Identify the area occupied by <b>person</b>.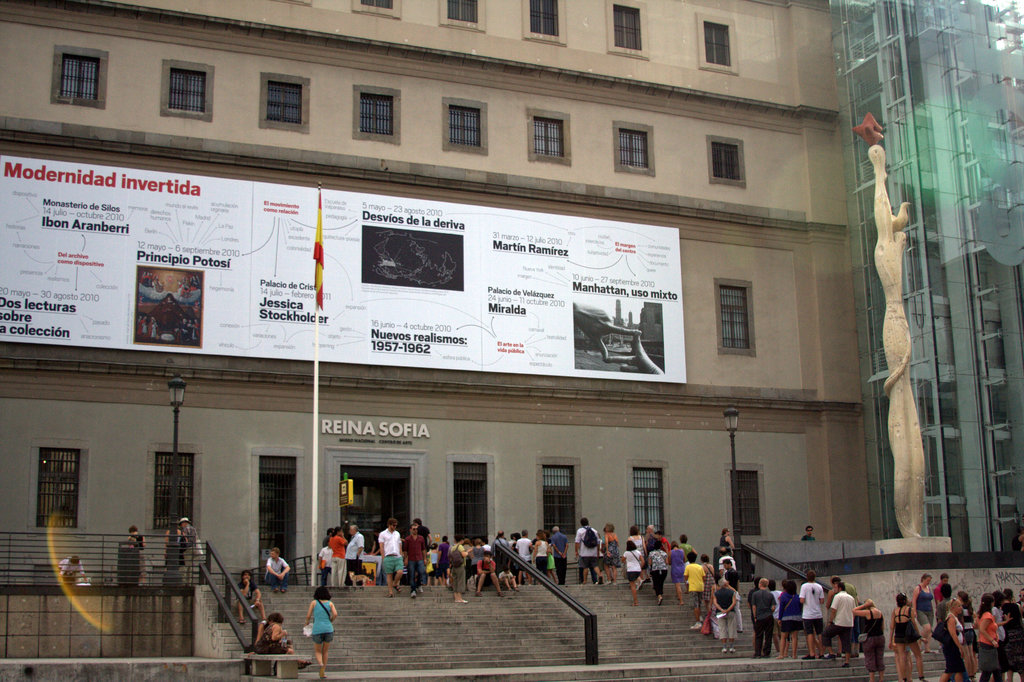
Area: <box>685,552,703,629</box>.
